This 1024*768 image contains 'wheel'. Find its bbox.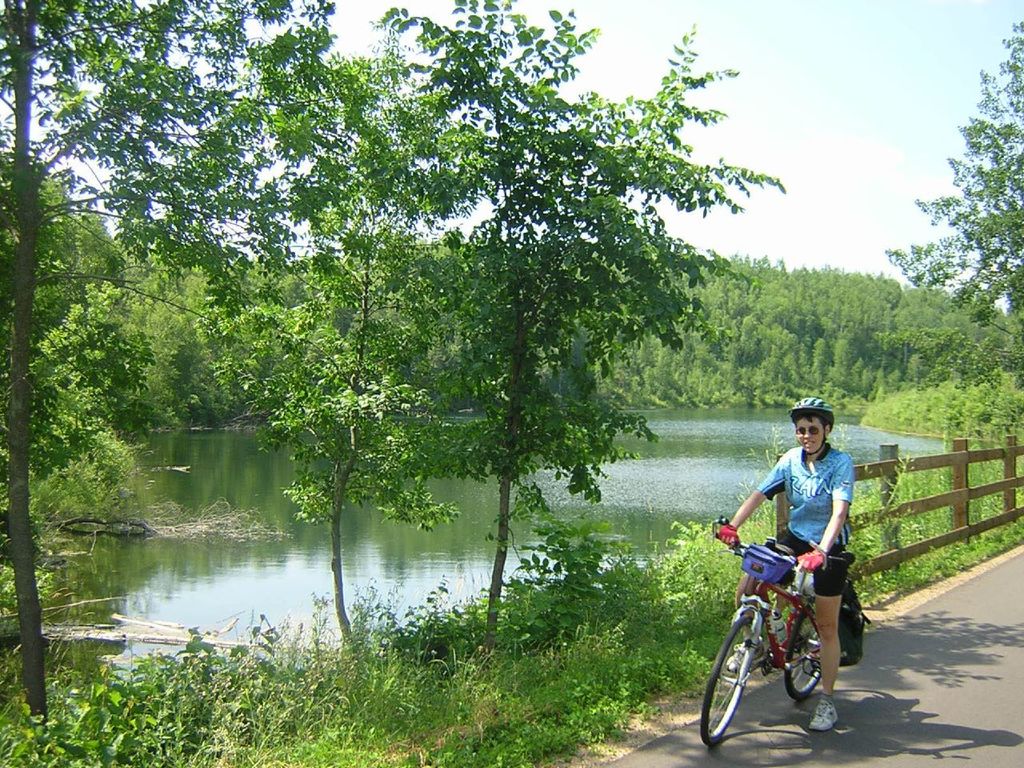
(780,598,828,706).
